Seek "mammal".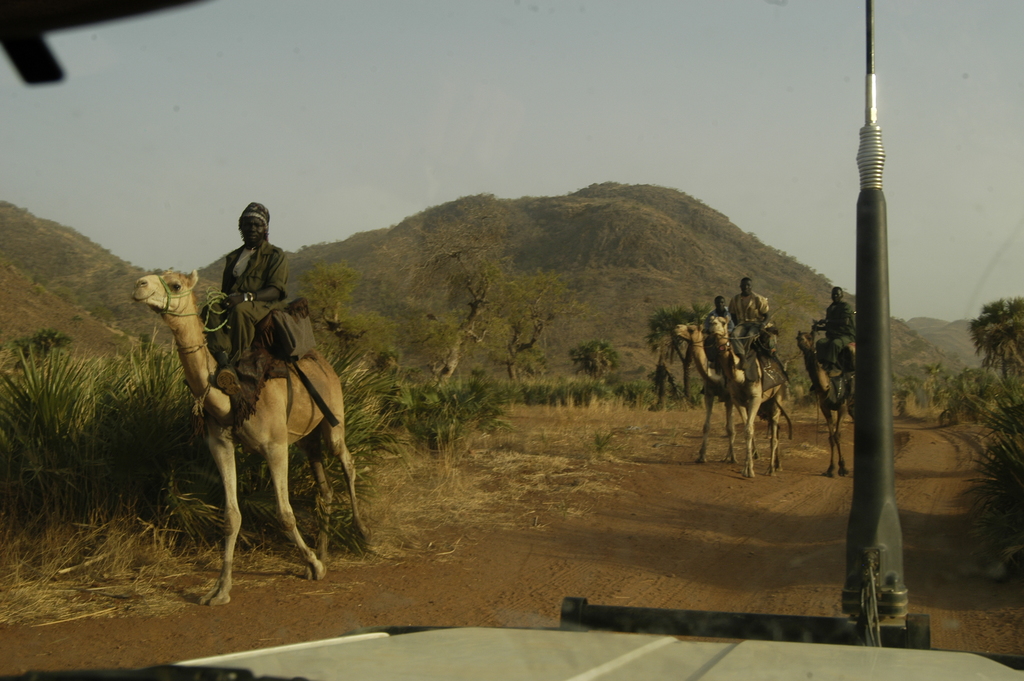
791,332,852,474.
